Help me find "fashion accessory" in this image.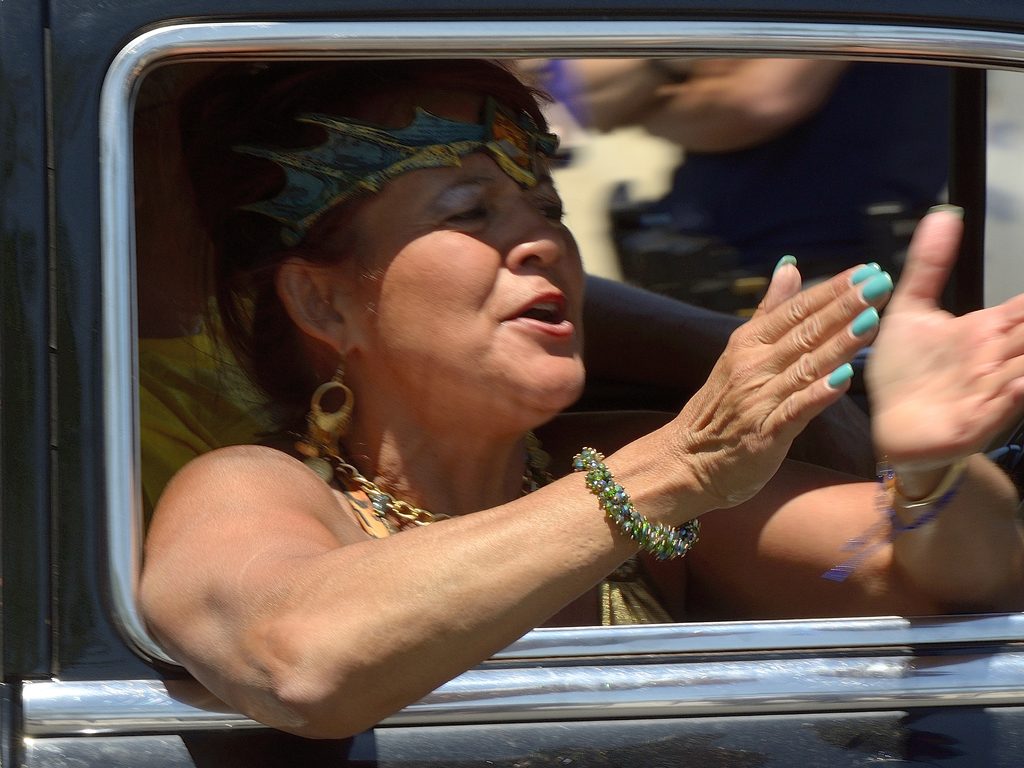
Found it: (x1=564, y1=445, x2=702, y2=557).
